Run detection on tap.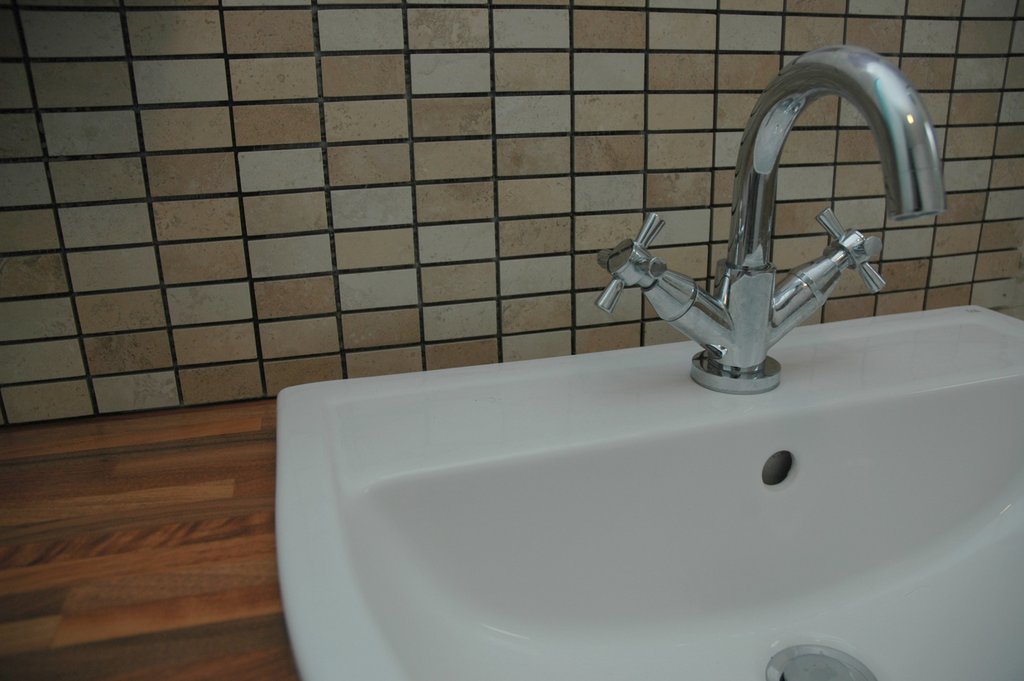
Result: (596, 44, 952, 396).
